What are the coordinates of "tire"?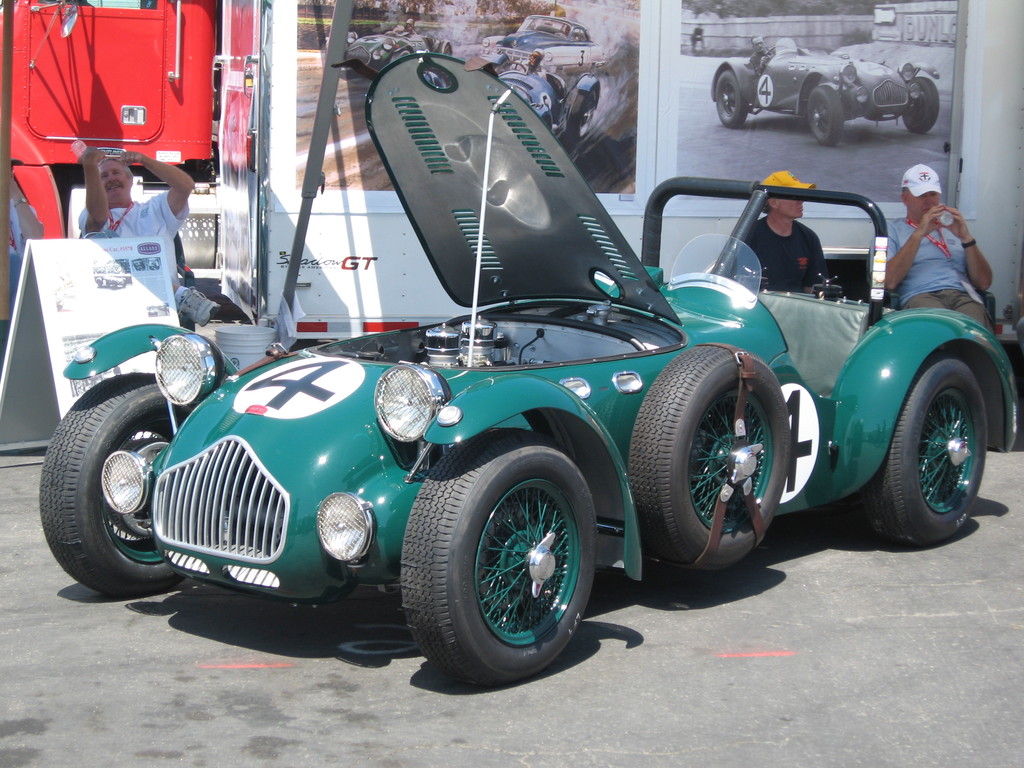
x1=627, y1=342, x2=791, y2=580.
